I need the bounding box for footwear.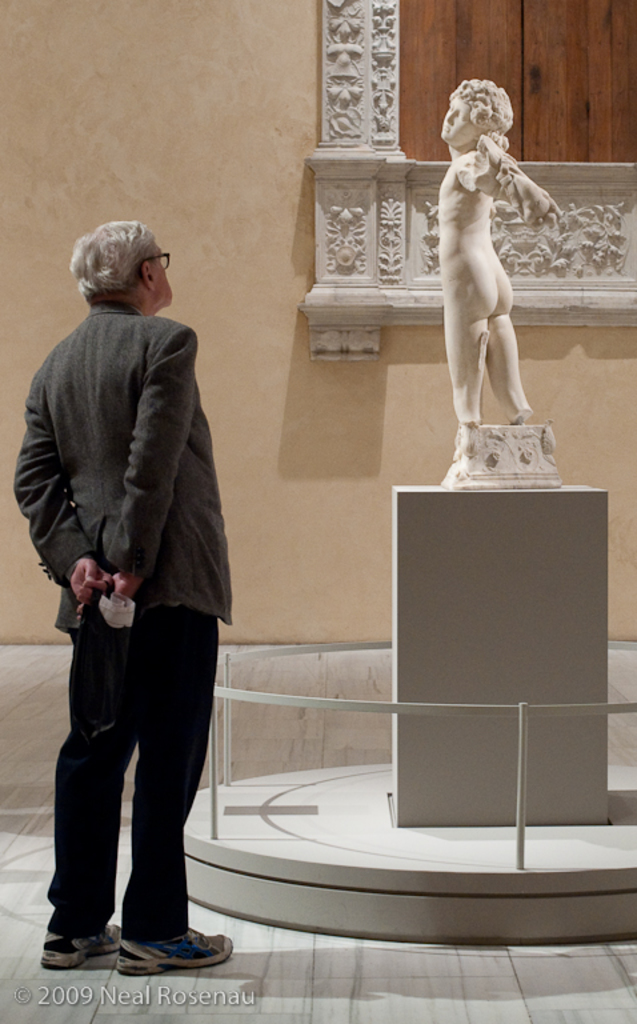
Here it is: 111 925 236 977.
